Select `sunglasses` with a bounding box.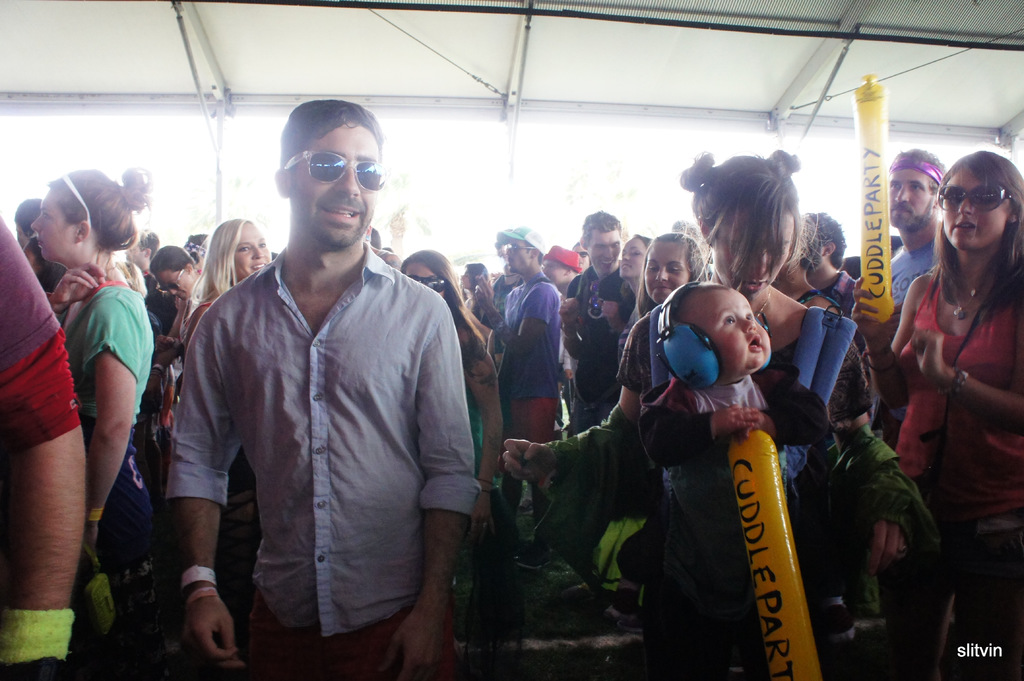
bbox=[504, 243, 535, 256].
